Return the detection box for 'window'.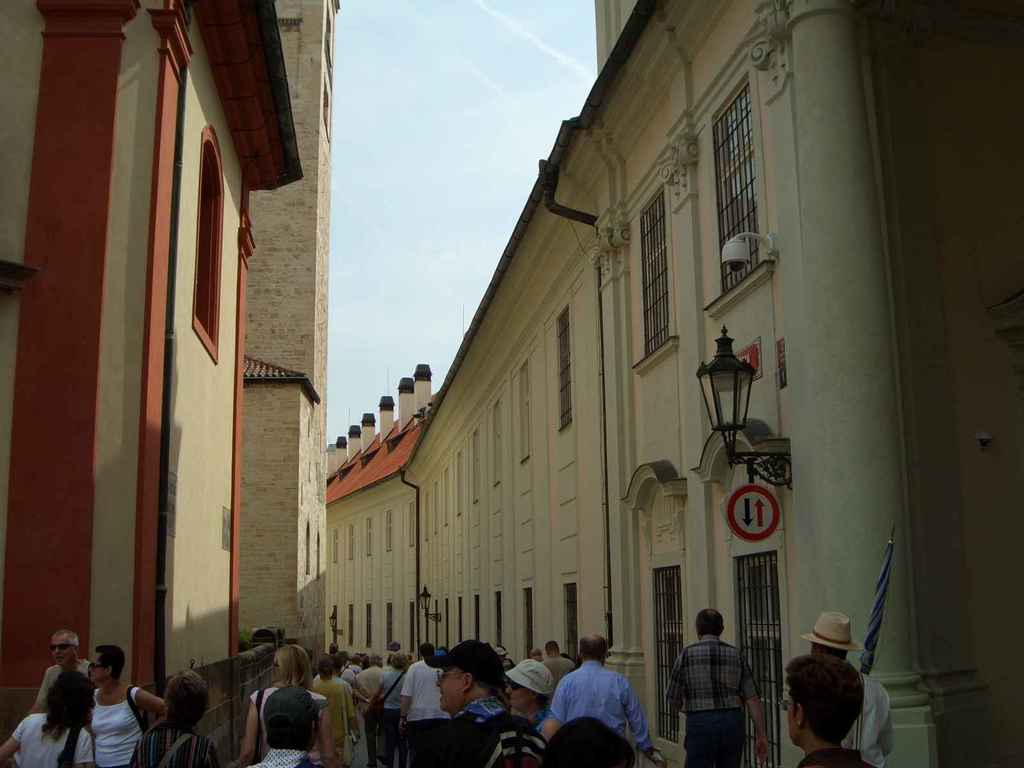
(x1=476, y1=595, x2=483, y2=641).
